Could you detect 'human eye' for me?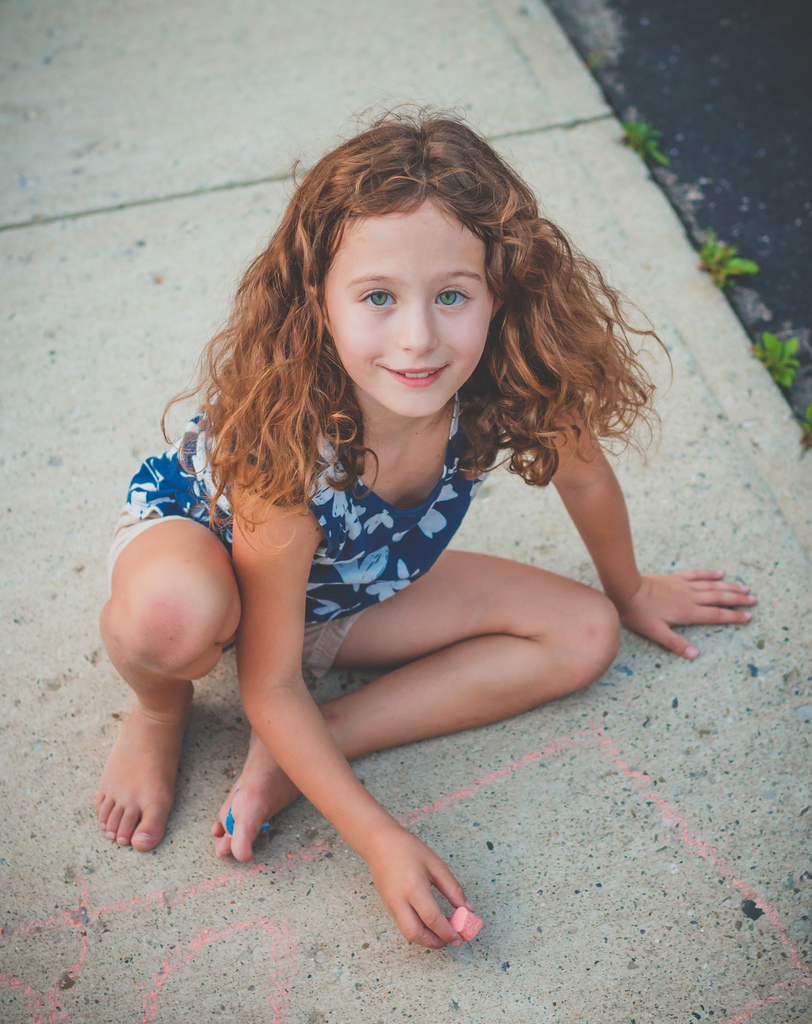
Detection result: pyautogui.locateOnScreen(434, 284, 474, 312).
